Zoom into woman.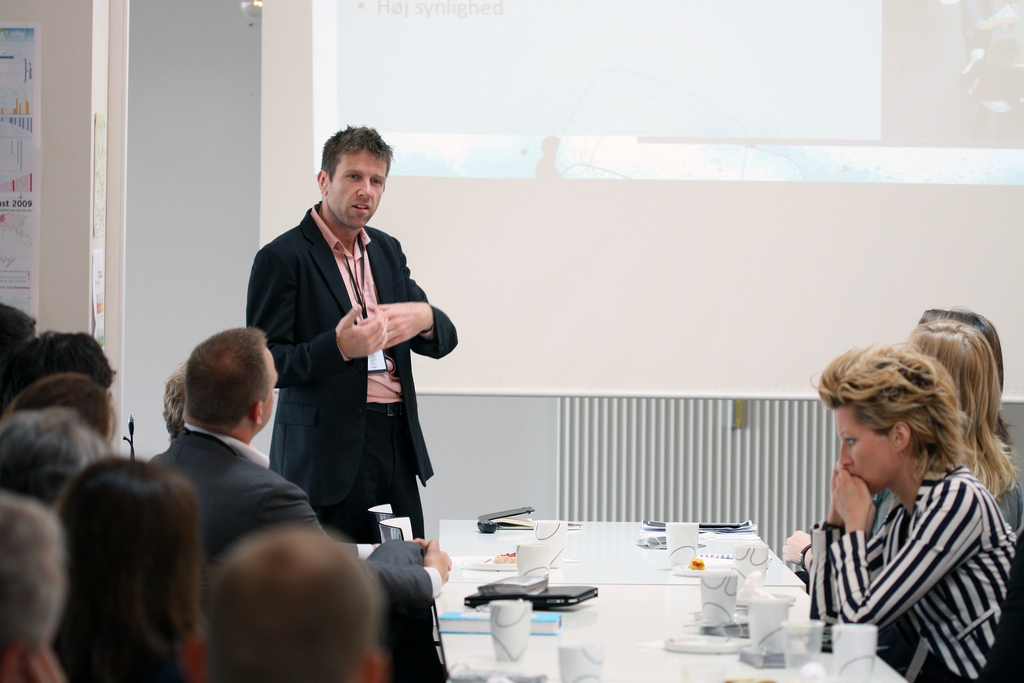
Zoom target: l=780, t=318, r=1021, b=579.
